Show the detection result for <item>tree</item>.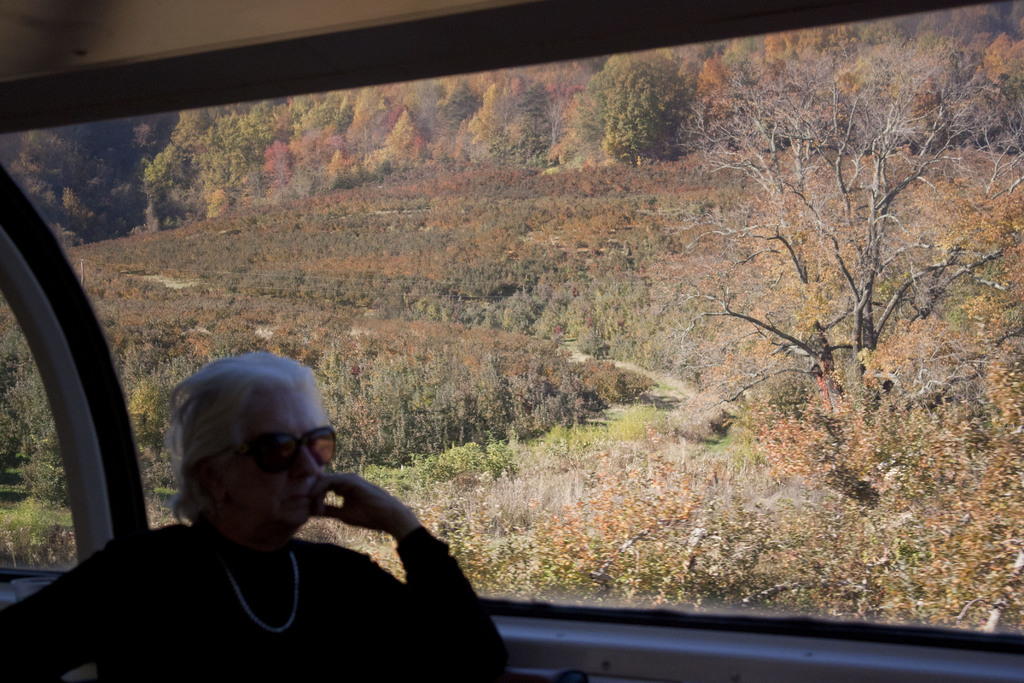
<bbox>409, 69, 495, 190</bbox>.
